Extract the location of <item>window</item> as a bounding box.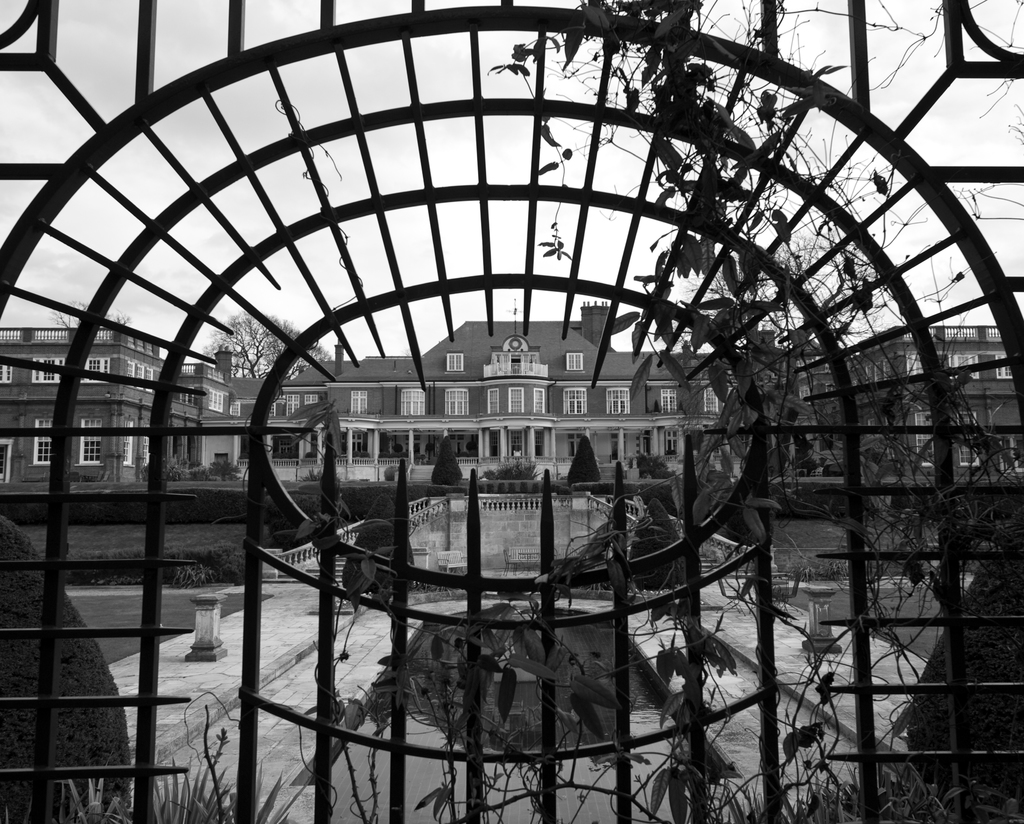
detection(906, 356, 925, 377).
